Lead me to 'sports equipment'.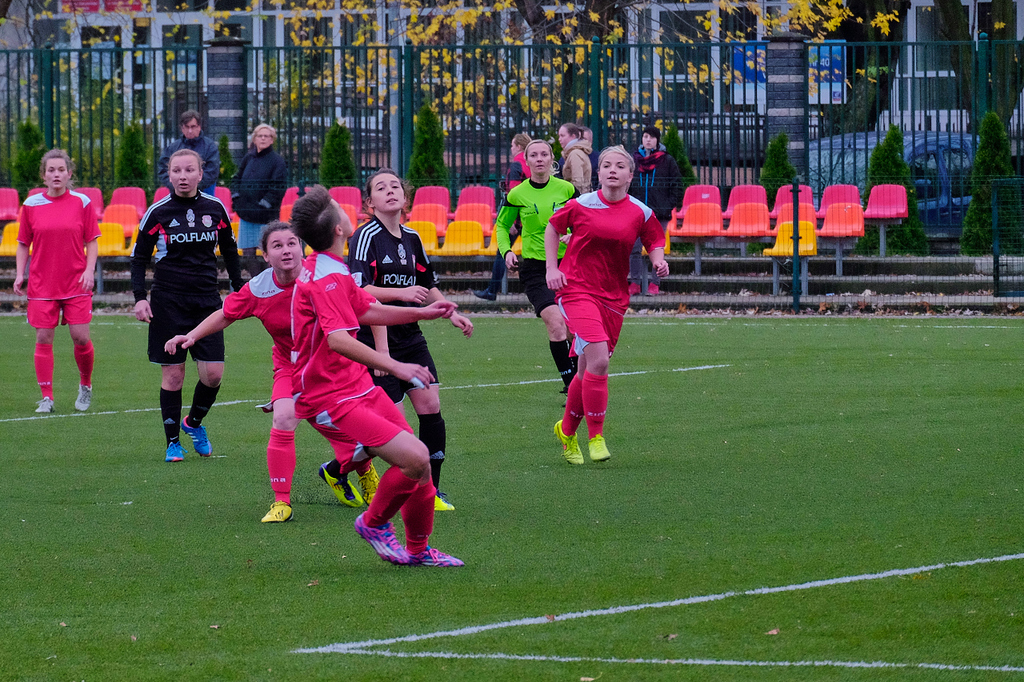
Lead to [x1=397, y1=470, x2=440, y2=552].
